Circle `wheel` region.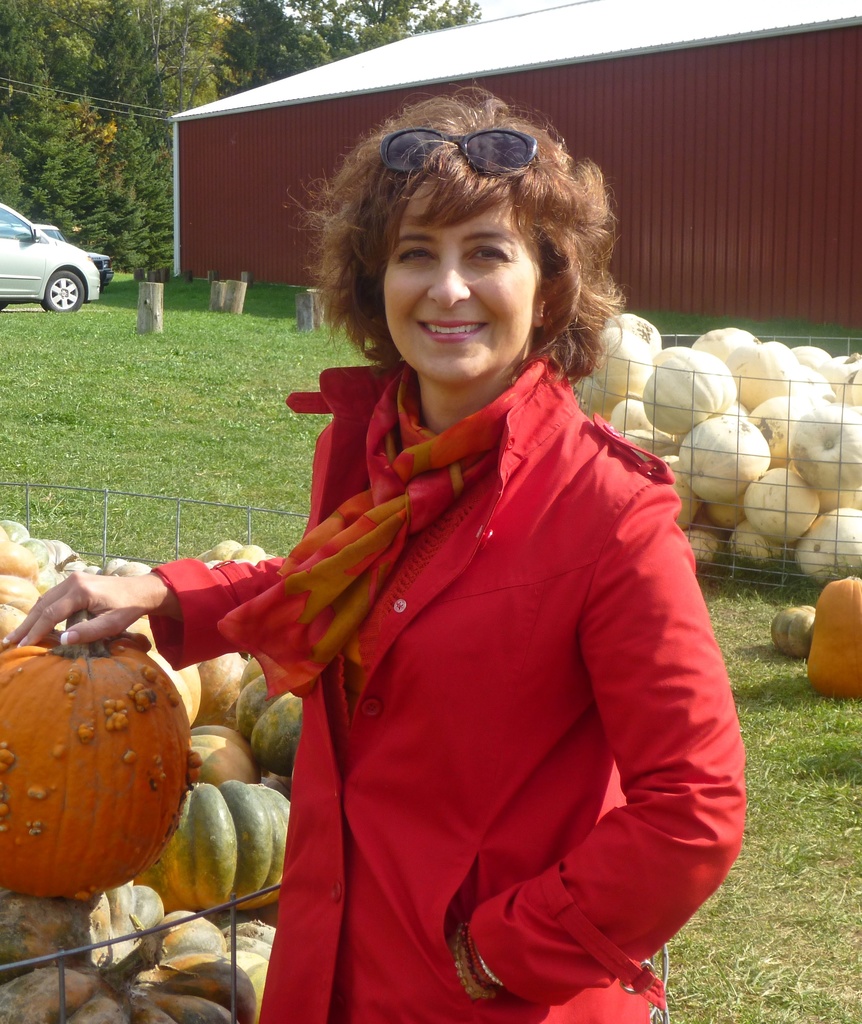
Region: [x1=41, y1=269, x2=90, y2=313].
